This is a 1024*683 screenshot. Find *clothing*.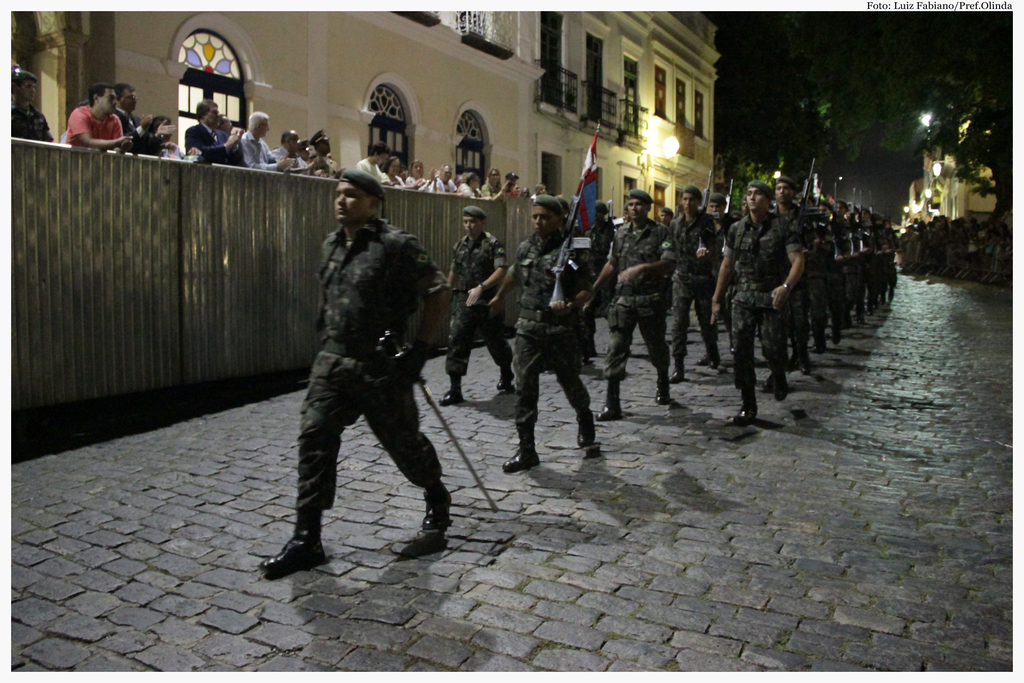
Bounding box: <region>510, 229, 591, 427</region>.
